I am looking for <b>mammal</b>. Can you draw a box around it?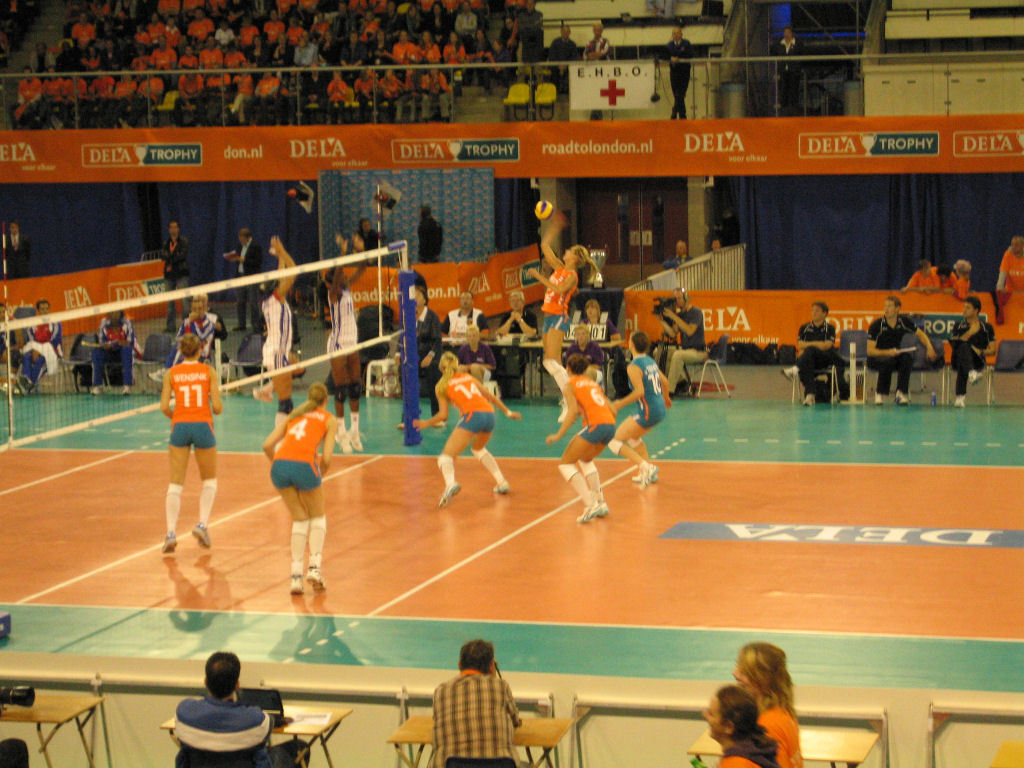
Sure, the bounding box is region(412, 353, 522, 508).
